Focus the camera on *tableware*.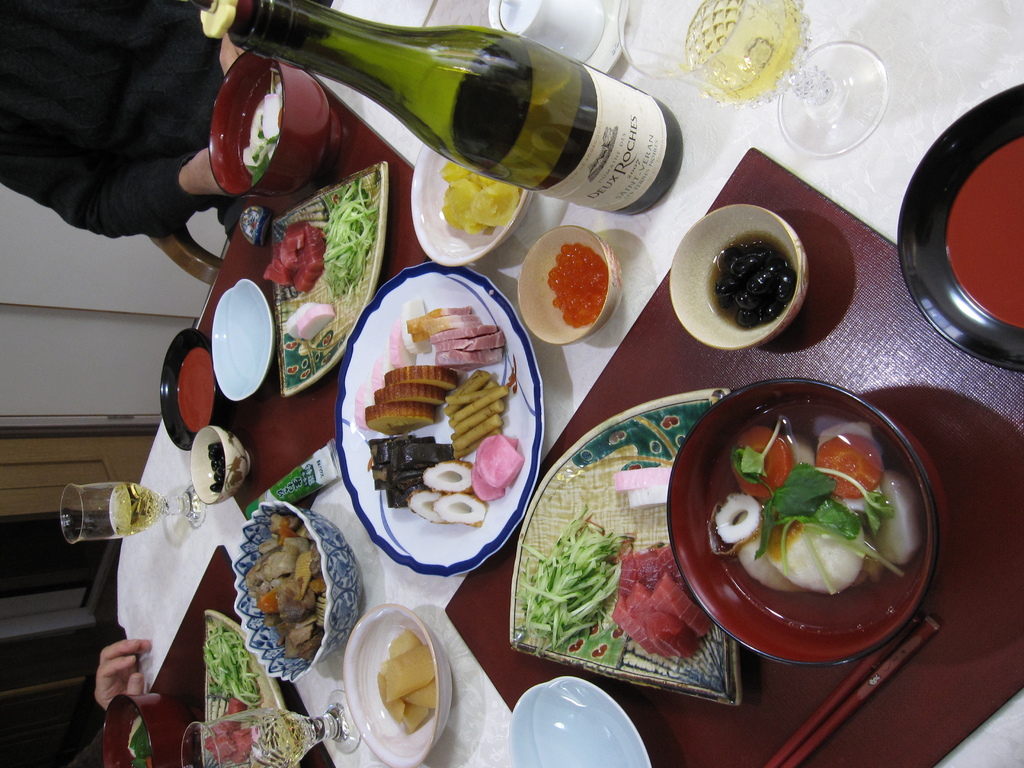
Focus region: [897, 83, 1023, 374].
